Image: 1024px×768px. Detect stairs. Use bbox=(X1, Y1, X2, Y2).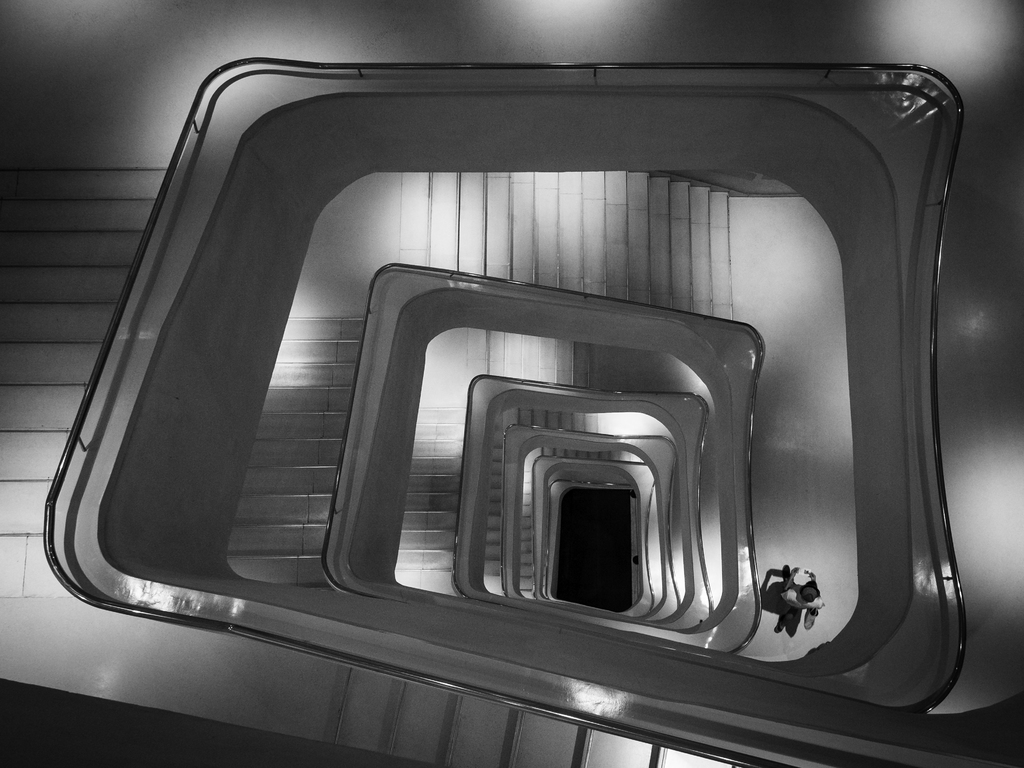
bbox=(0, 167, 805, 767).
